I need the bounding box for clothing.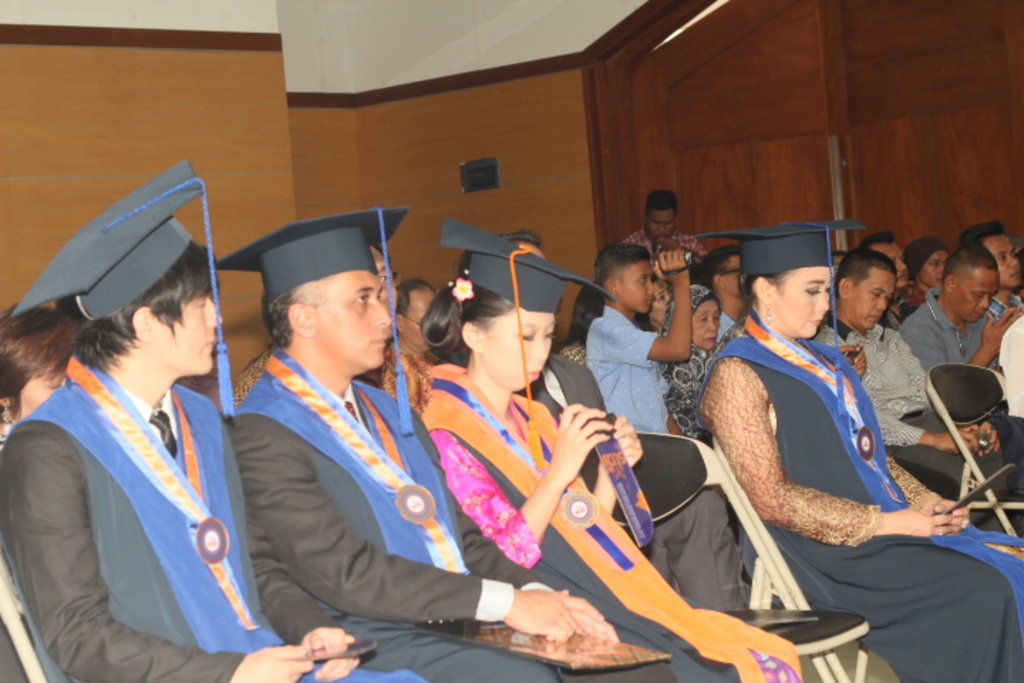
Here it is: region(630, 228, 715, 256).
